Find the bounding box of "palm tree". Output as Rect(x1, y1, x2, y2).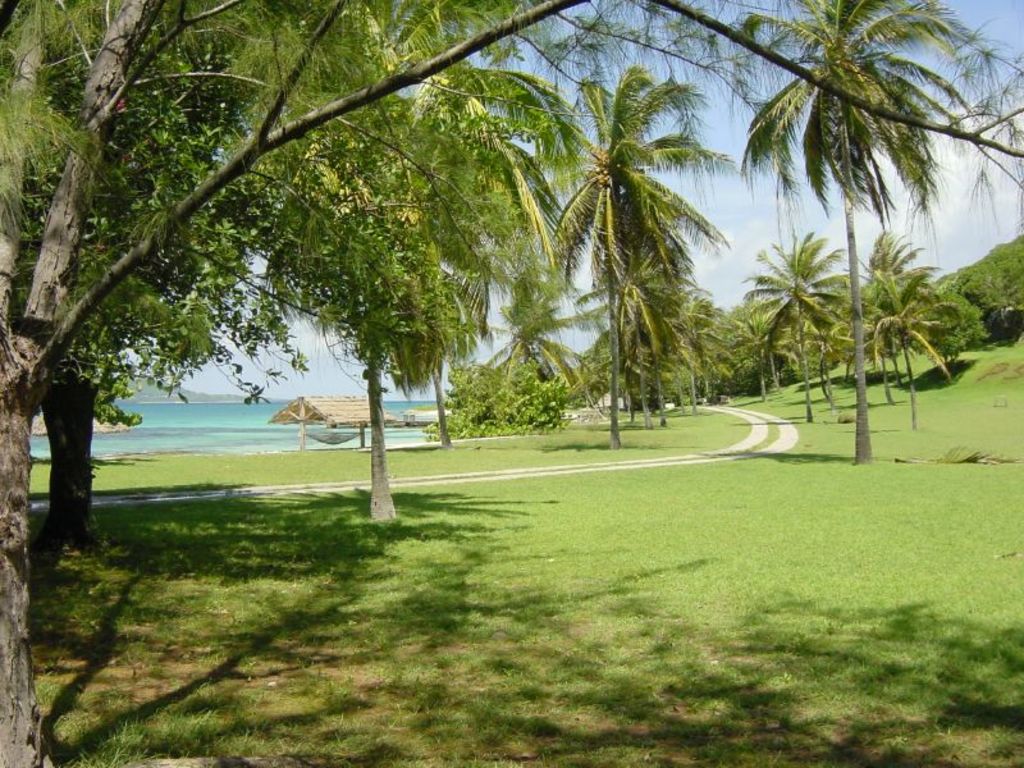
Rect(462, 324, 531, 481).
